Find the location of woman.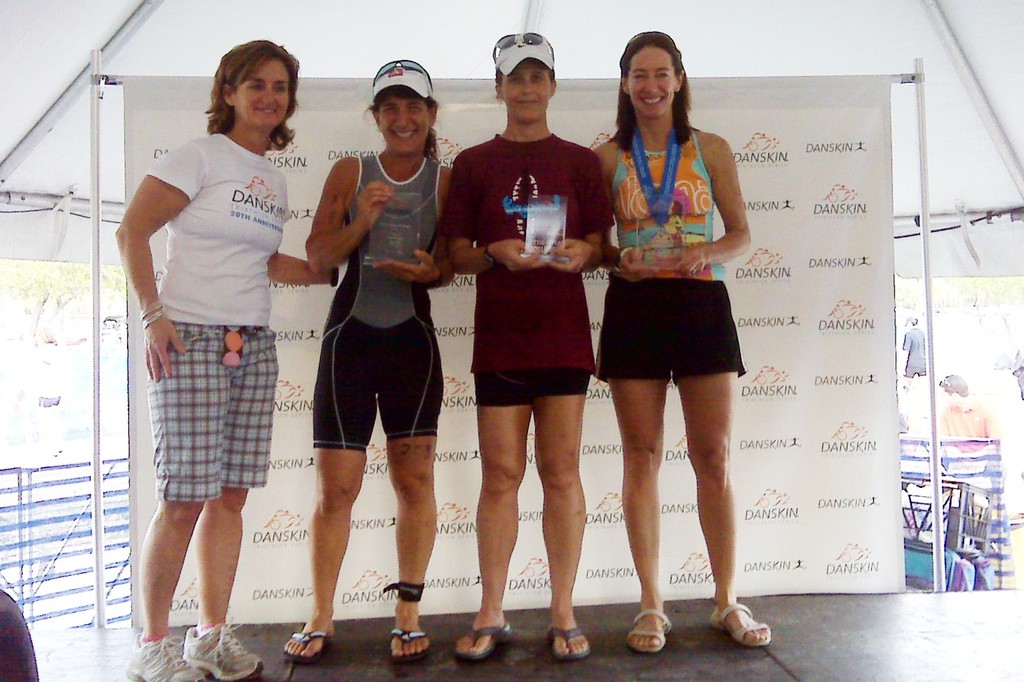
Location: <region>441, 28, 619, 664</region>.
